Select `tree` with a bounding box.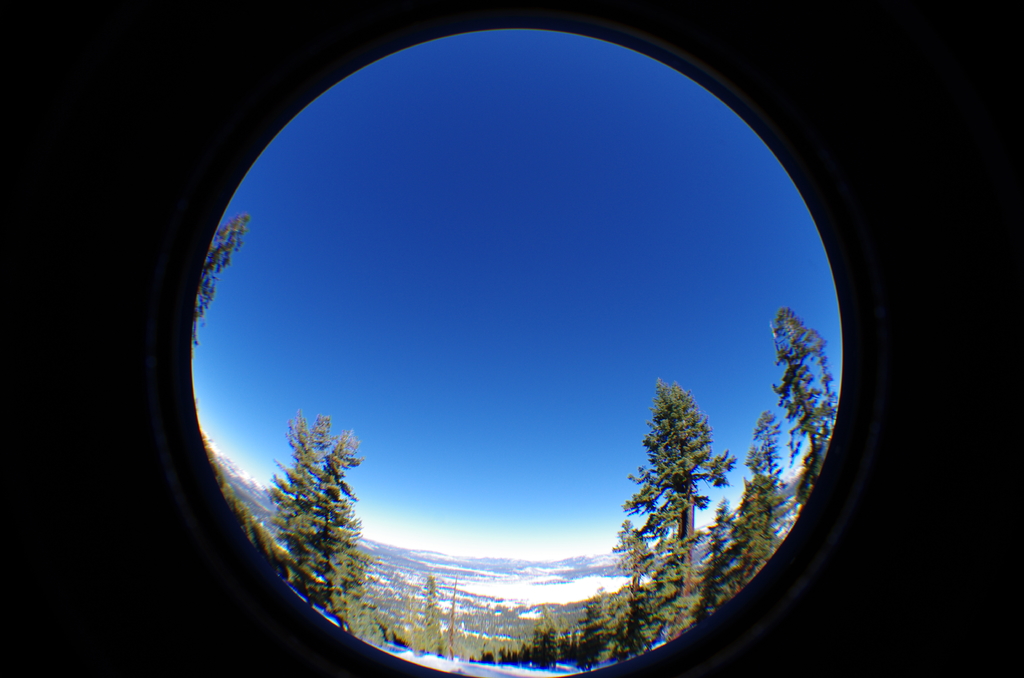
(left=588, top=588, right=617, bottom=658).
